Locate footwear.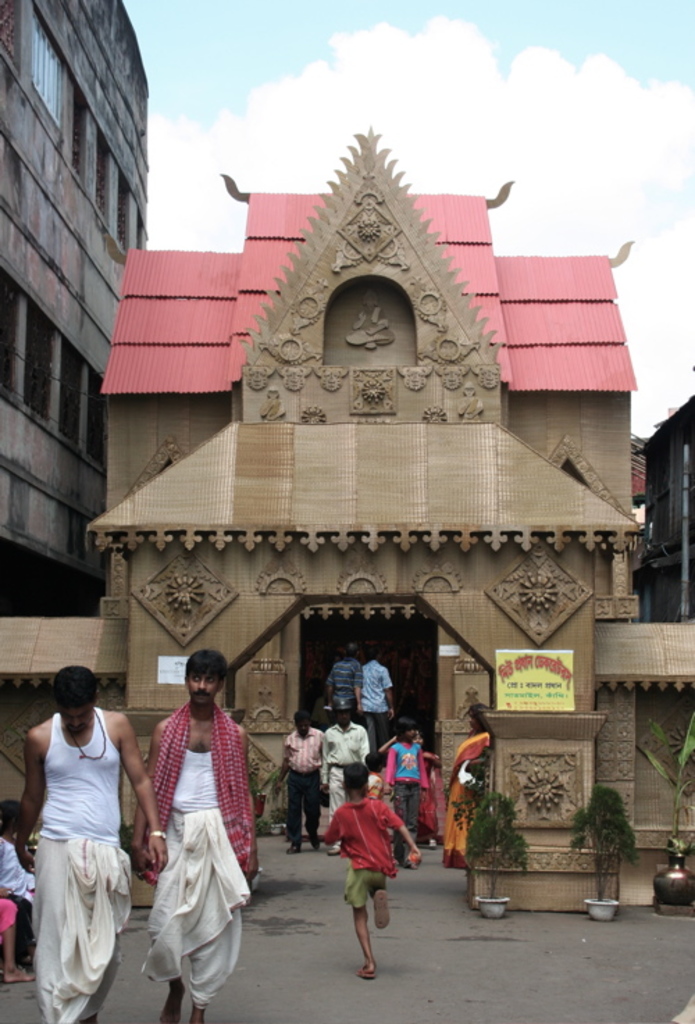
Bounding box: bbox=[306, 825, 324, 852].
